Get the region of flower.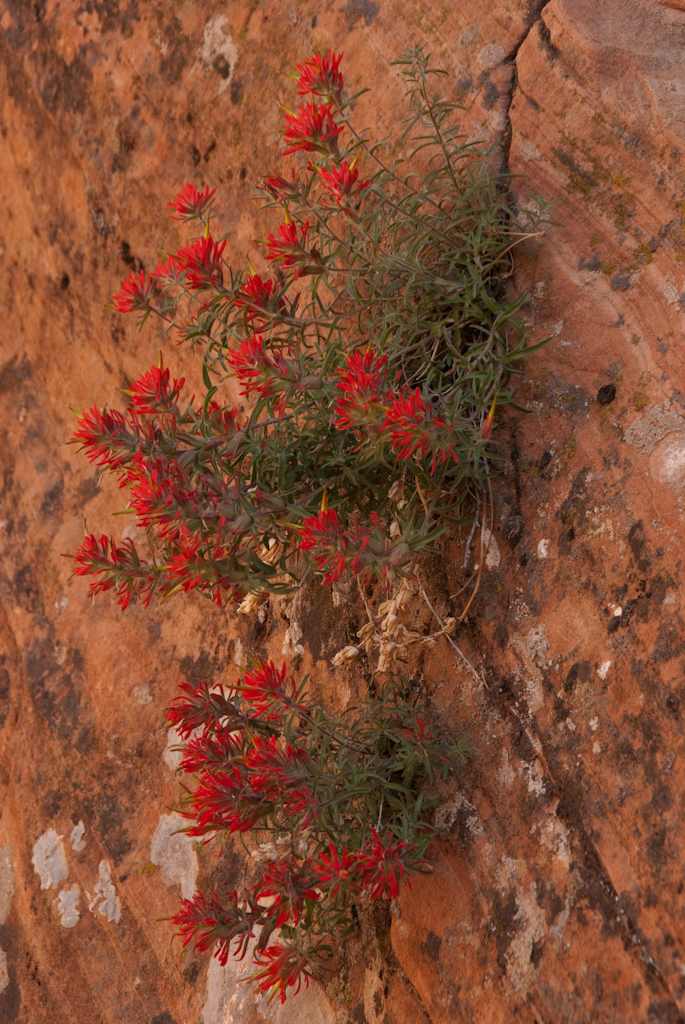
box(175, 182, 217, 223).
